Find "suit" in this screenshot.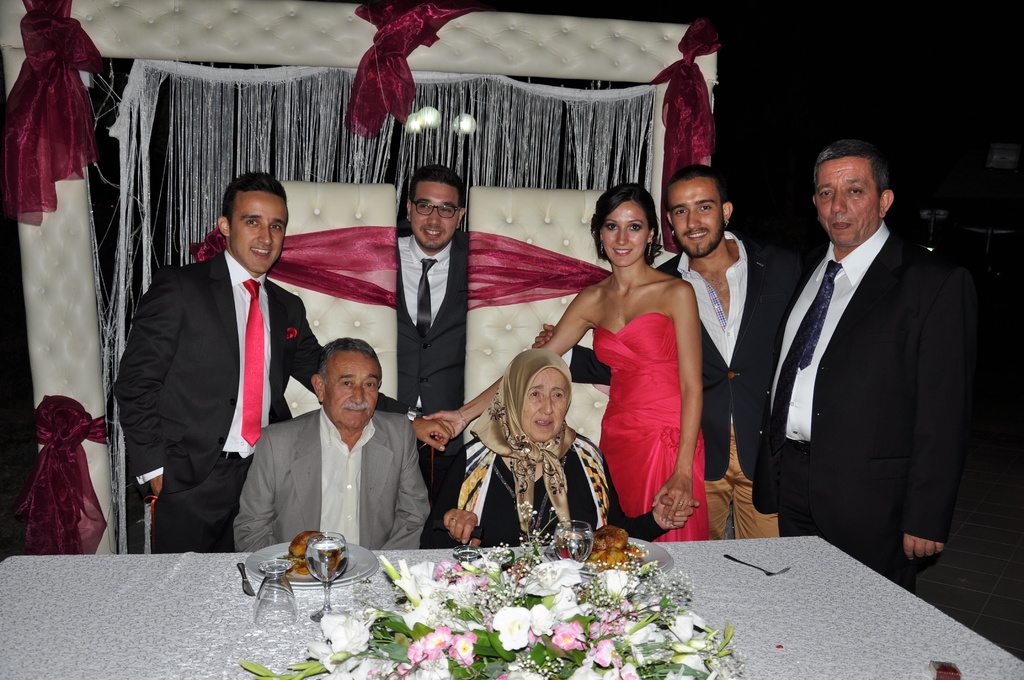
The bounding box for "suit" is 153:189:358:567.
